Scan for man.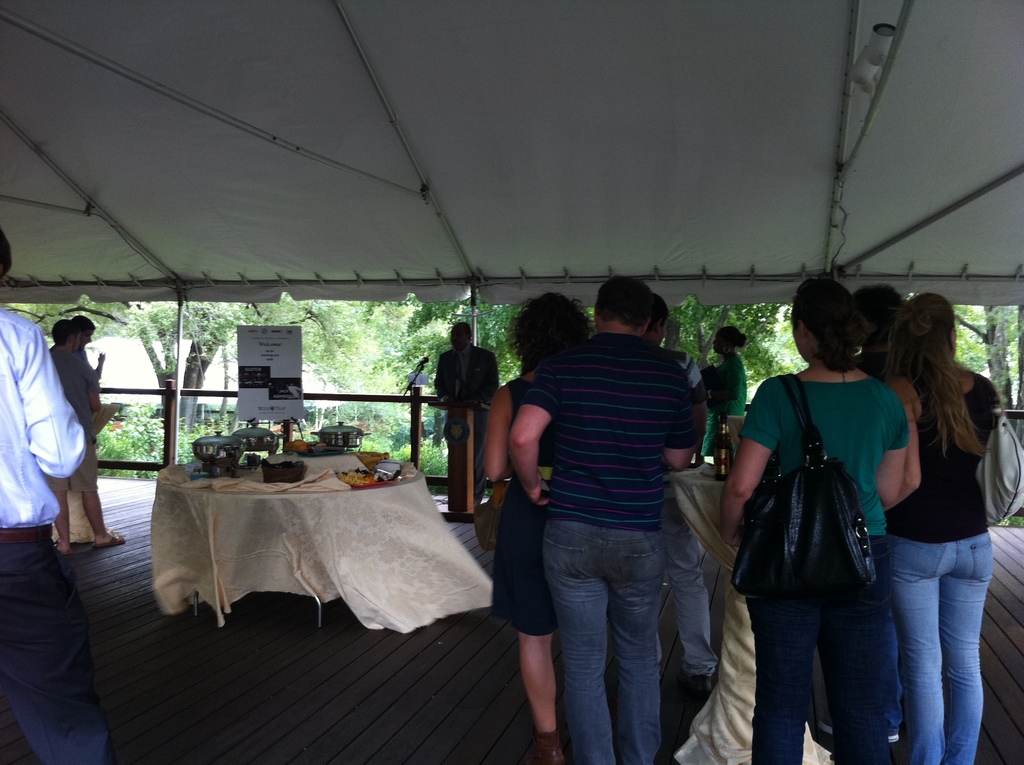
Scan result: select_region(498, 275, 741, 753).
